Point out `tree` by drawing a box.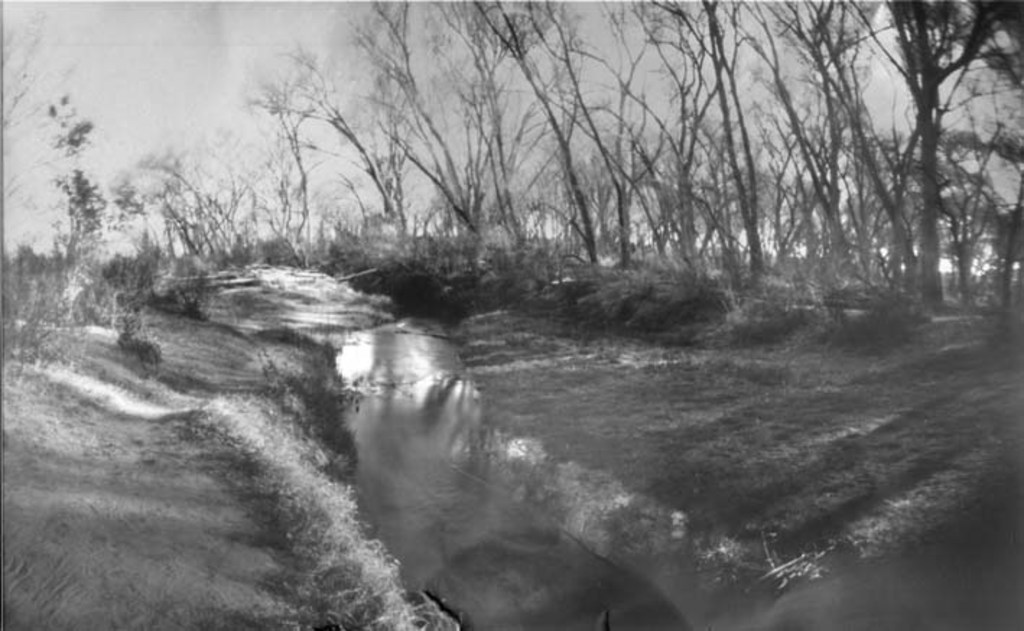
[130, 113, 266, 271].
